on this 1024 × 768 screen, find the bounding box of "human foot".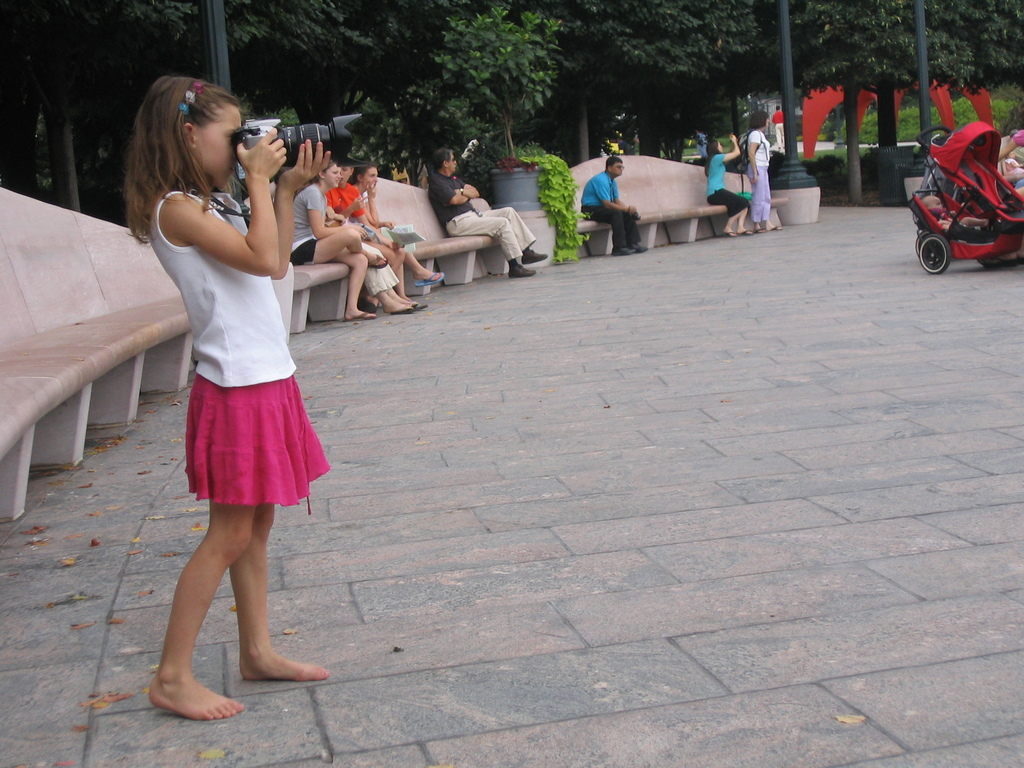
Bounding box: 148, 657, 241, 720.
